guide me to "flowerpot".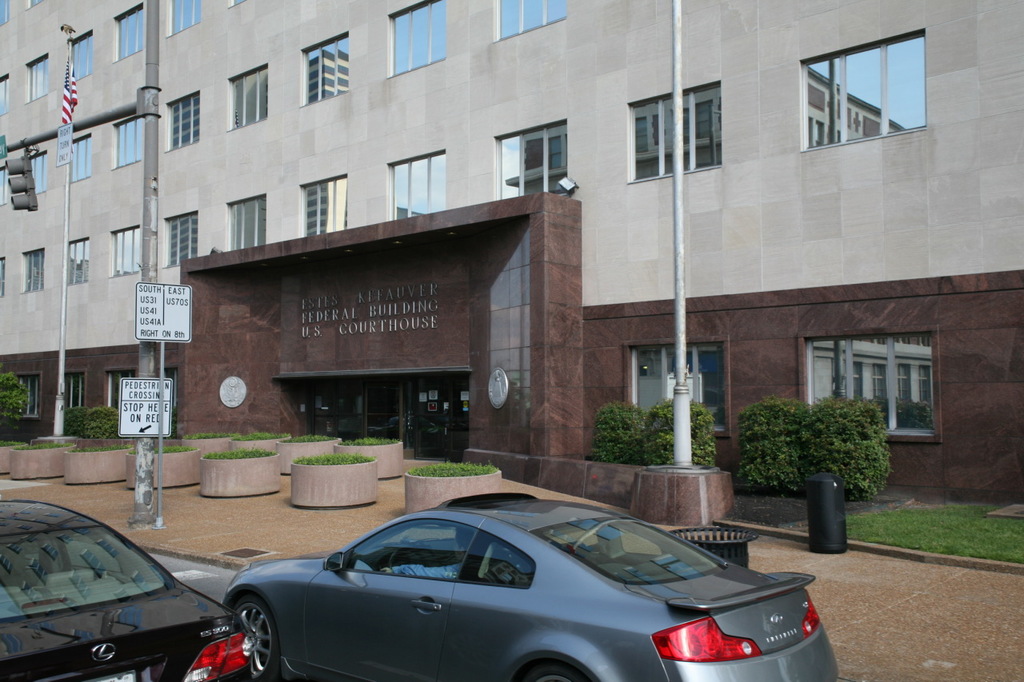
Guidance: BBox(10, 437, 75, 481).
